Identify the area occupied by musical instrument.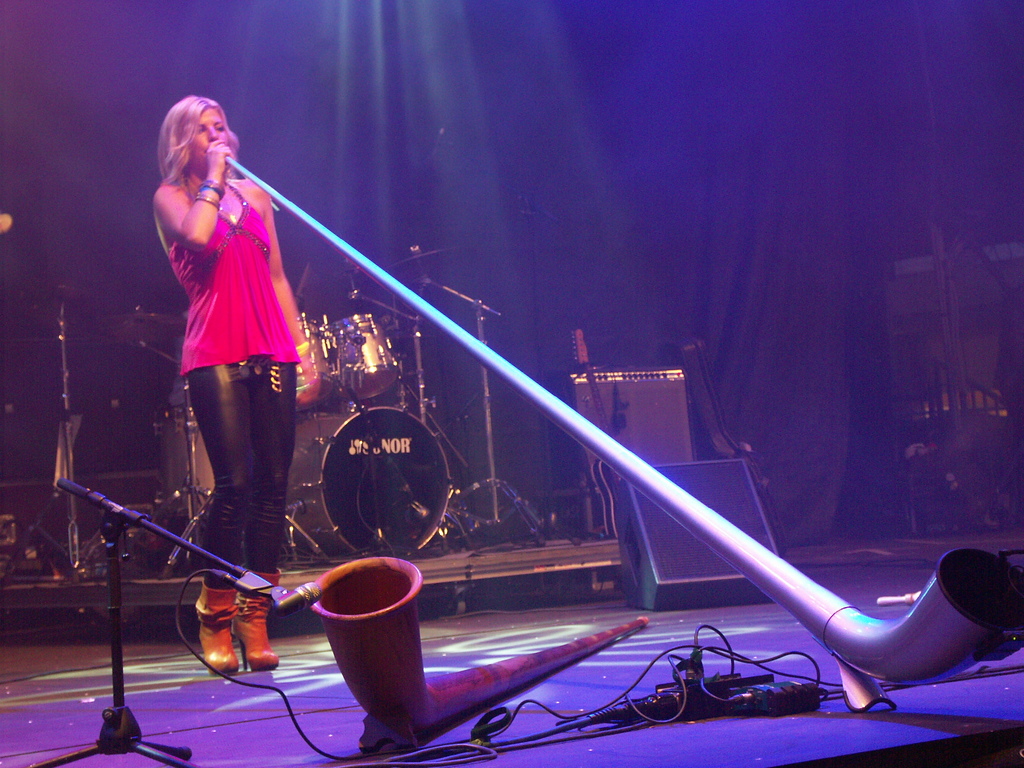
Area: l=563, t=327, r=633, b=539.
